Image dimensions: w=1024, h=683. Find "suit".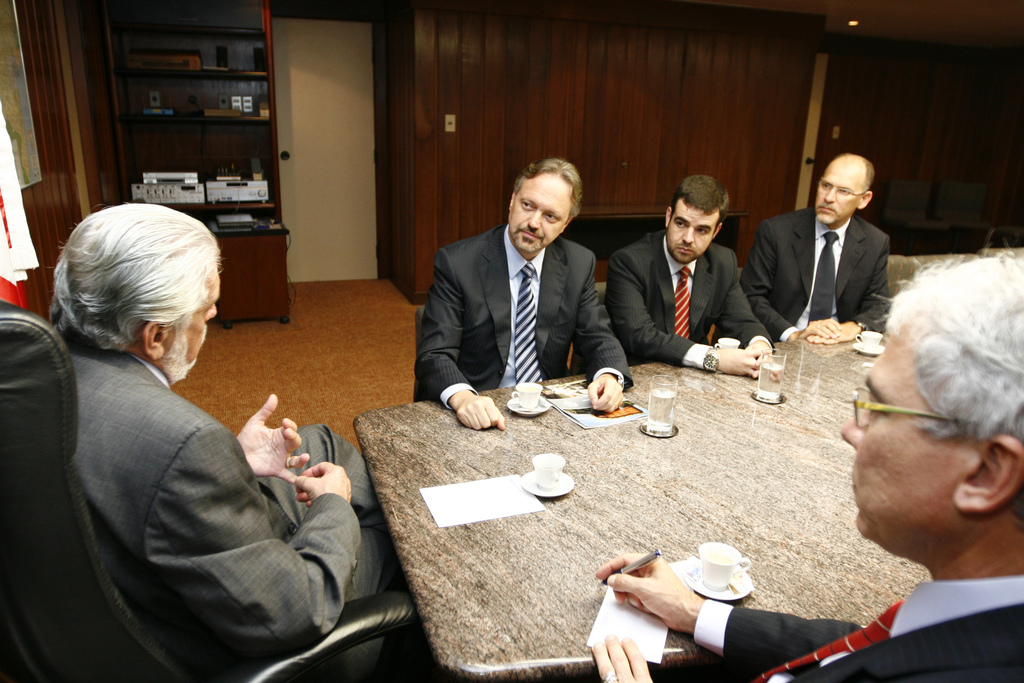
box(754, 169, 909, 344).
